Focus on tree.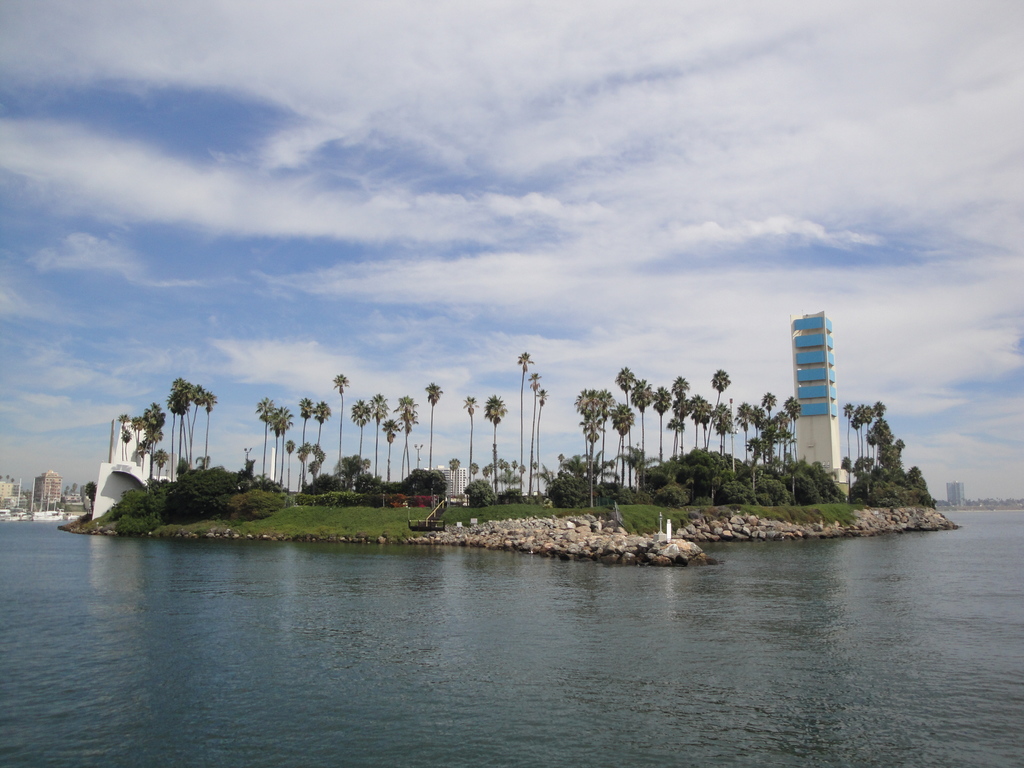
Focused at 383,425,396,473.
